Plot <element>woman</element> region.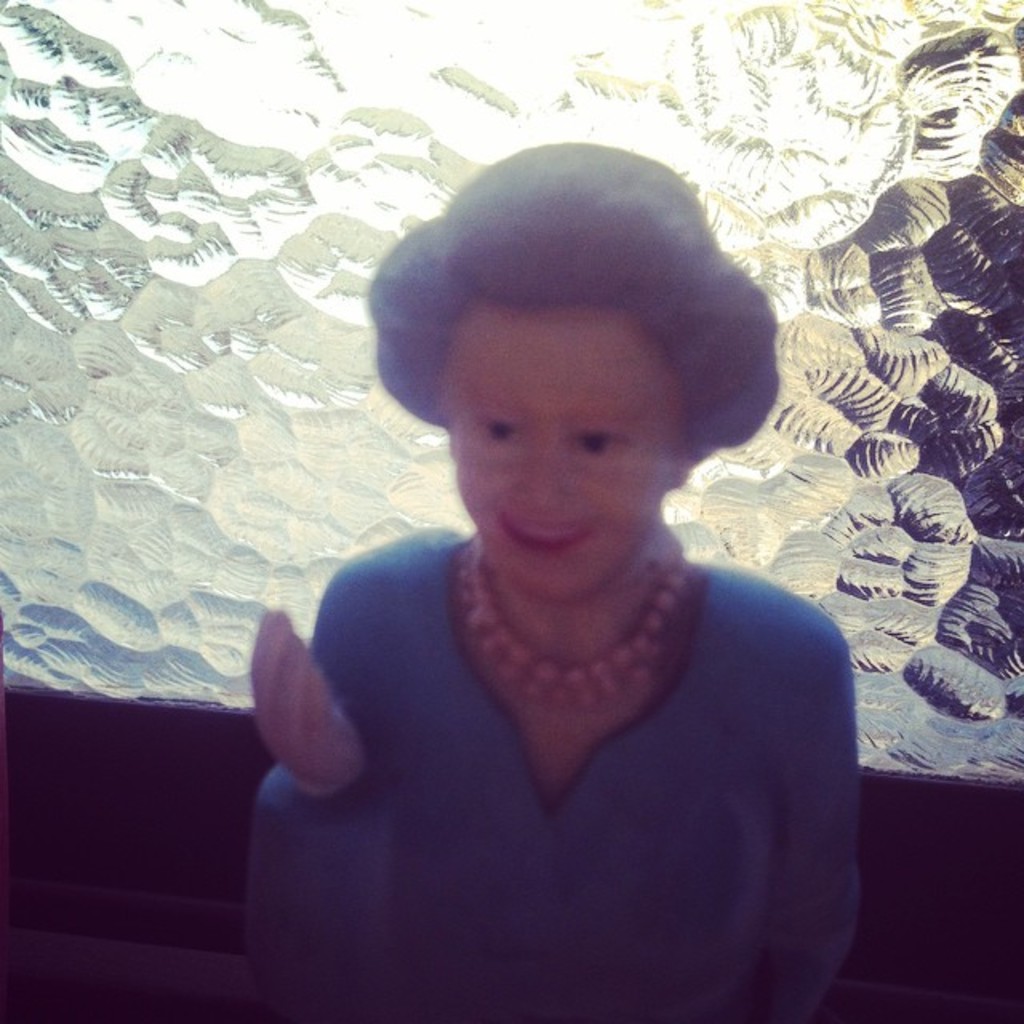
Plotted at bbox=[202, 136, 910, 1014].
